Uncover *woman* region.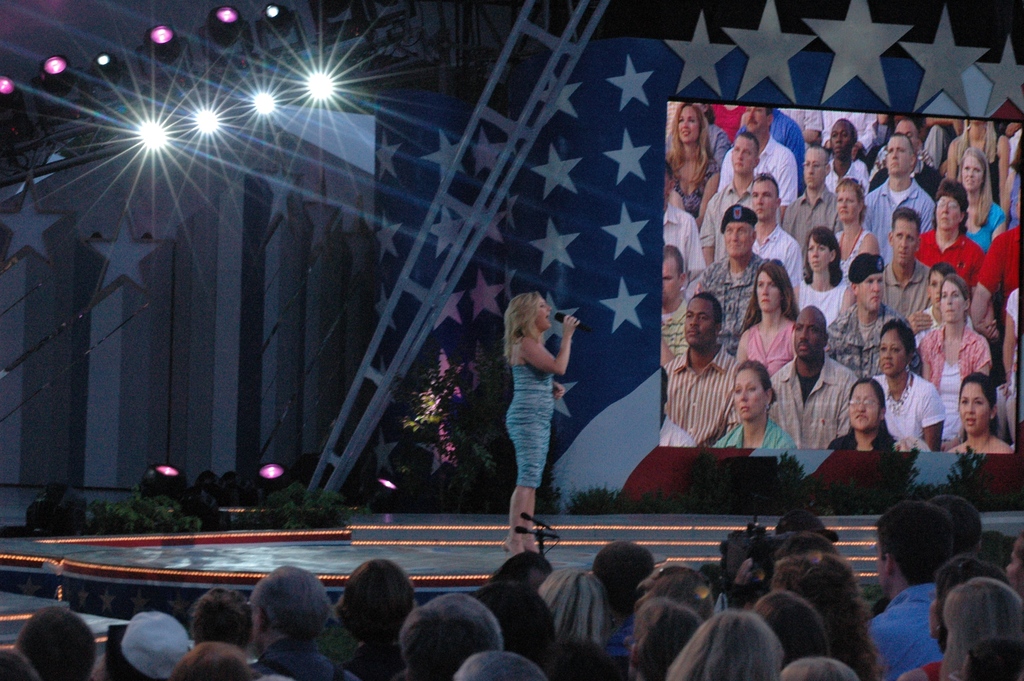
Uncovered: BBox(950, 118, 1010, 206).
